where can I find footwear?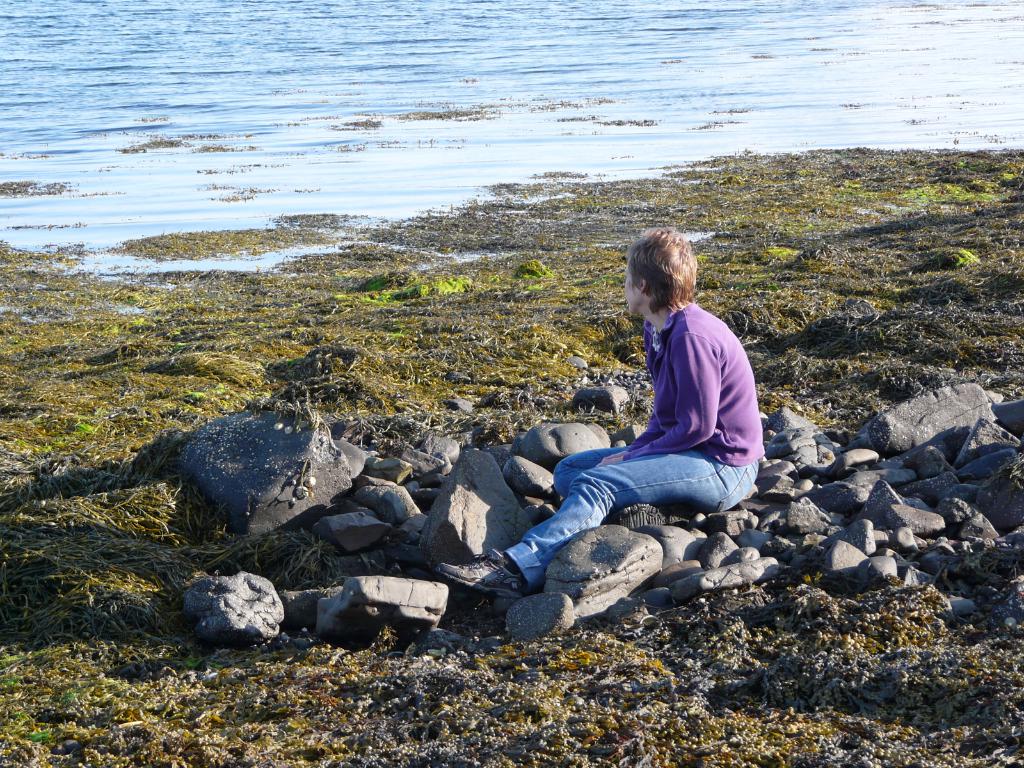
You can find it at x1=440 y1=550 x2=523 y2=599.
